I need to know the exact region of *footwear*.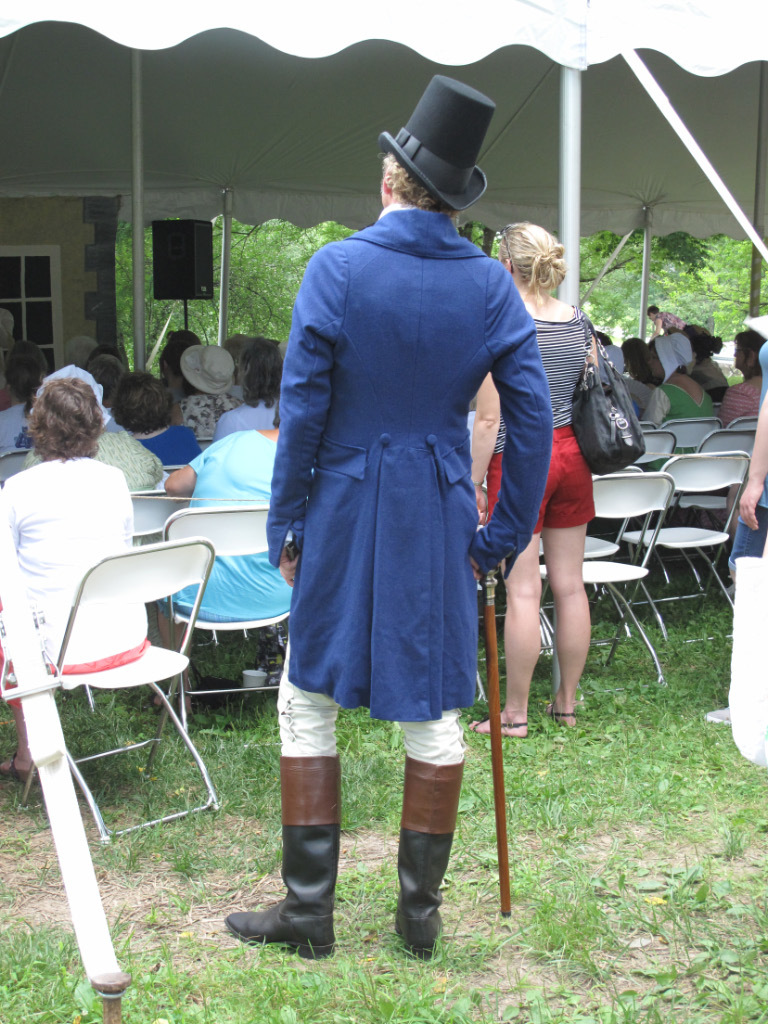
Region: pyautogui.locateOnScreen(543, 693, 568, 718).
